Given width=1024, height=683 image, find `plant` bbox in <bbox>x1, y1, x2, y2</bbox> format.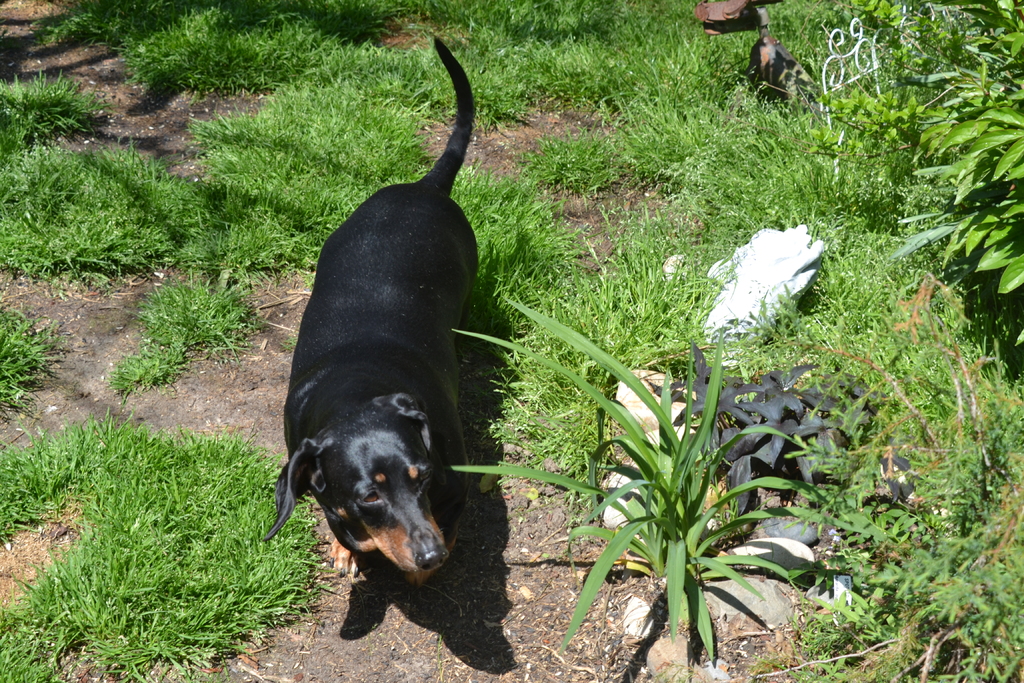
<bbox>876, 0, 1021, 337</bbox>.
